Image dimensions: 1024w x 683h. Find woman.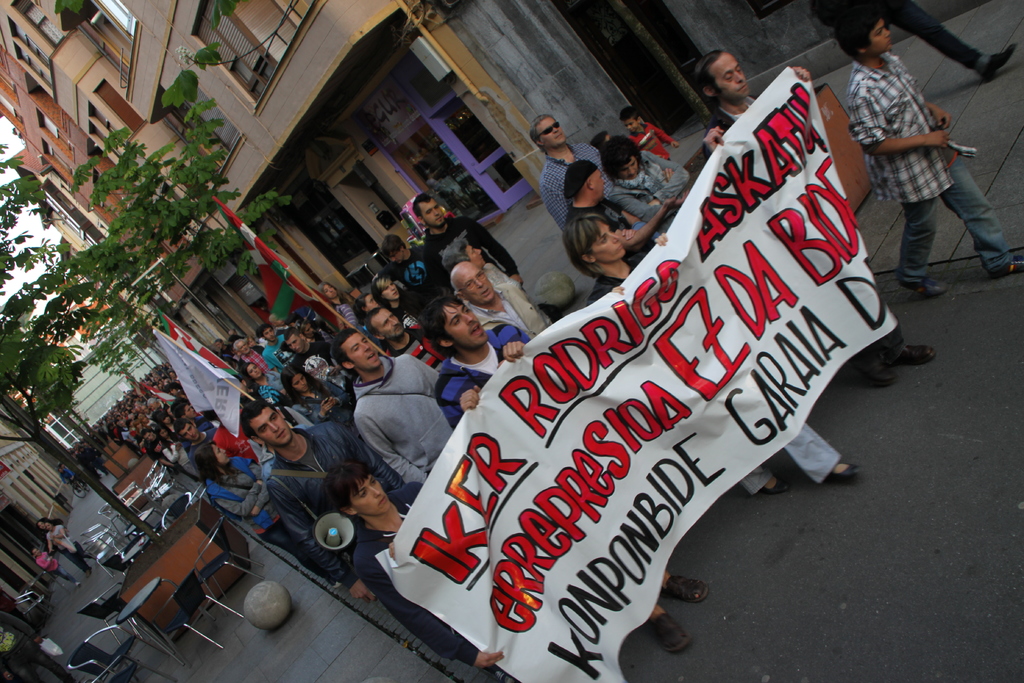
bbox=(550, 194, 863, 469).
